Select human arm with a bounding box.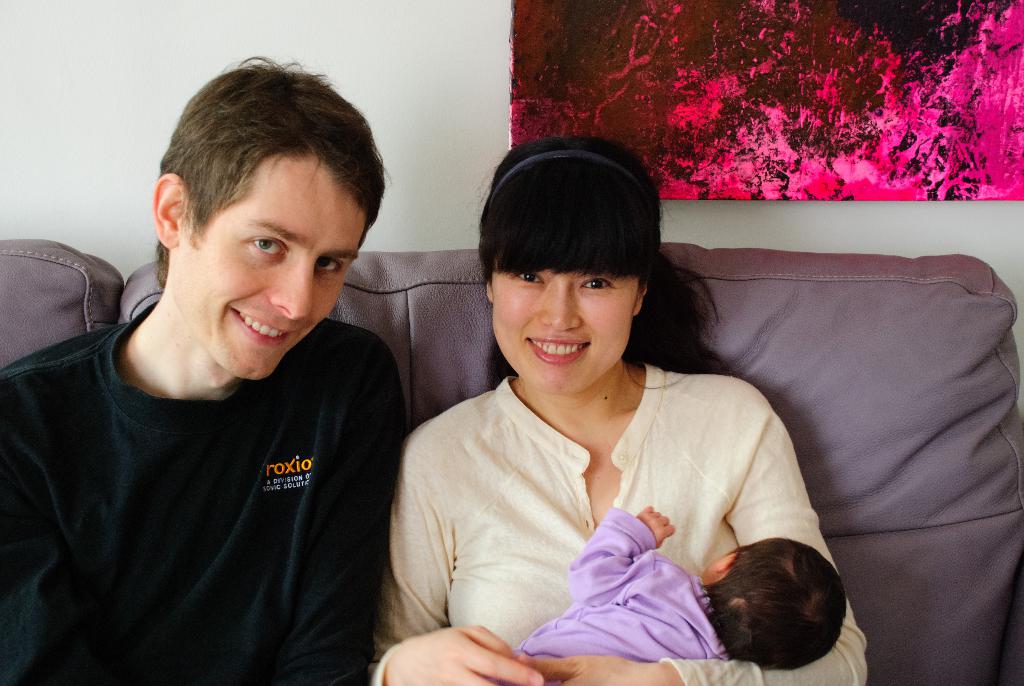
region(359, 434, 545, 685).
